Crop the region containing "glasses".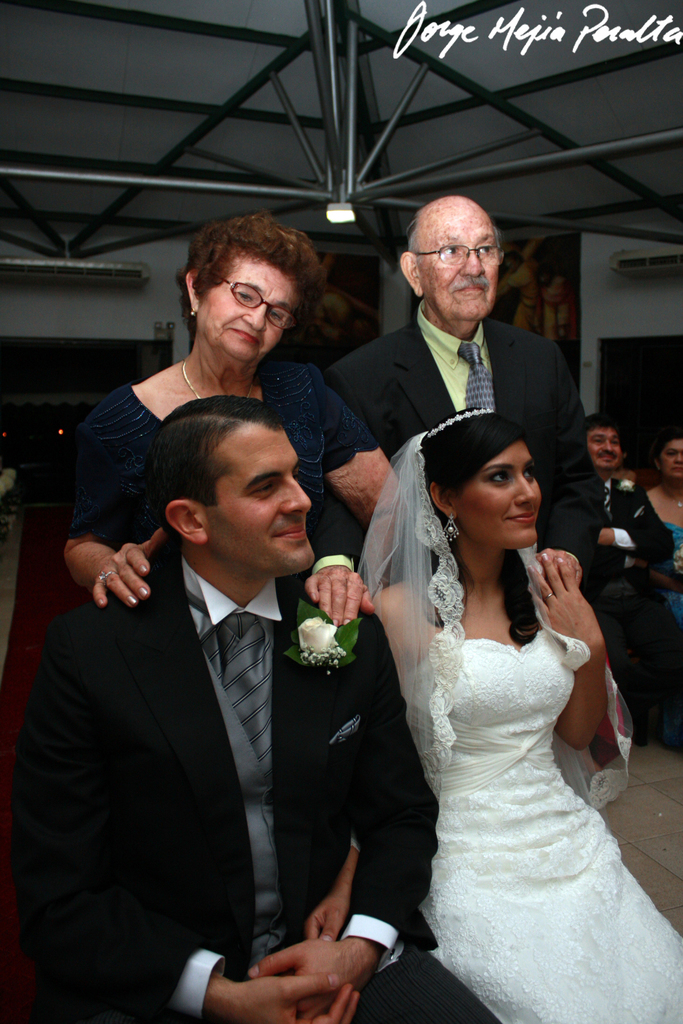
Crop region: l=206, t=264, r=302, b=328.
